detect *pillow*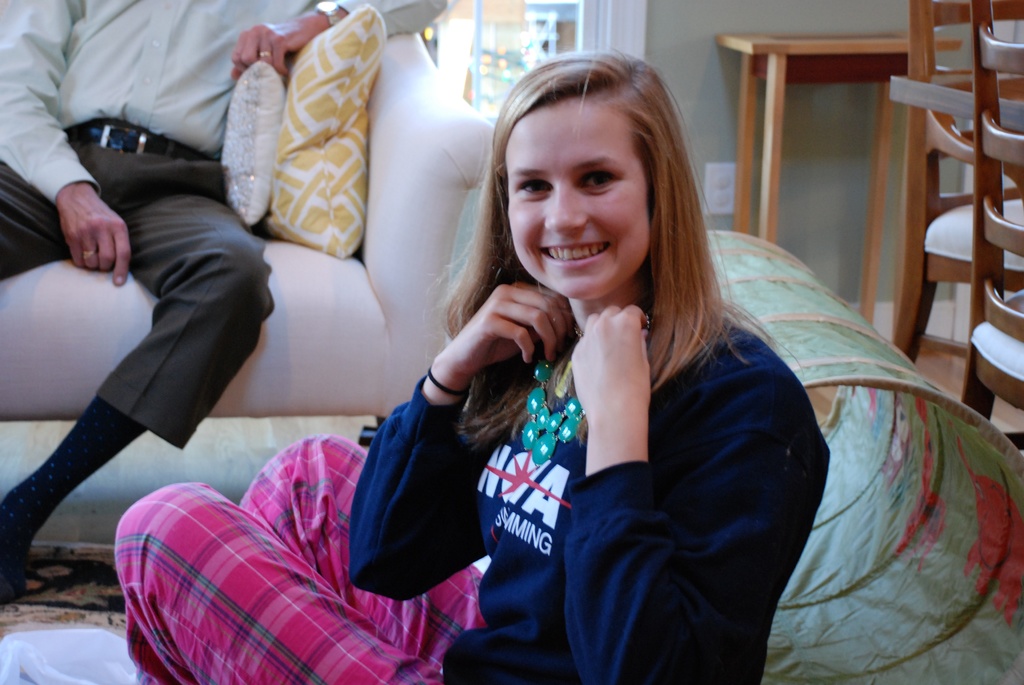
Rect(212, 3, 423, 282)
